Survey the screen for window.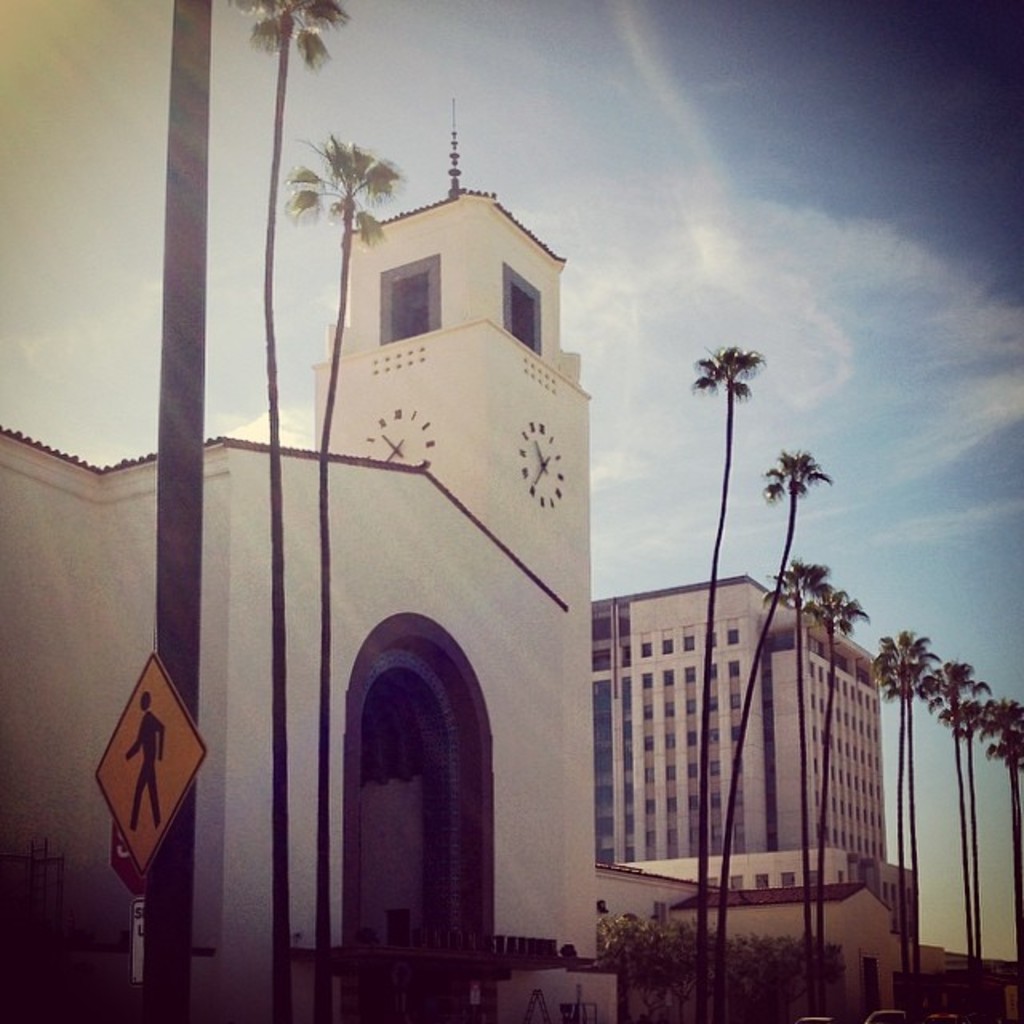
Survey found: select_region(381, 258, 435, 357).
